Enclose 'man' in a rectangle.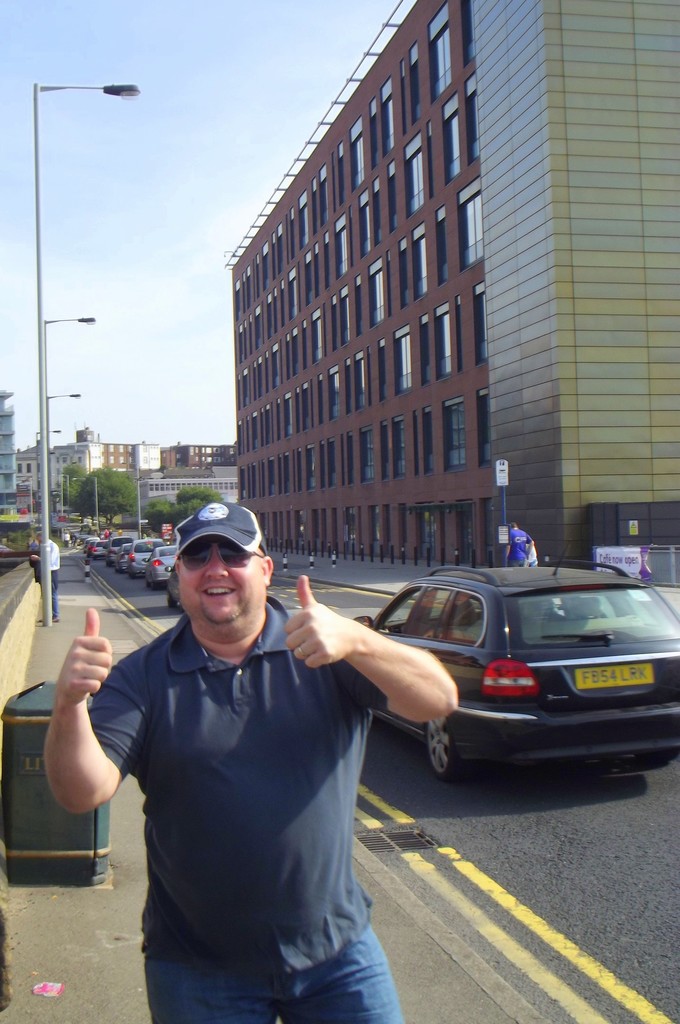
47,525,60,623.
